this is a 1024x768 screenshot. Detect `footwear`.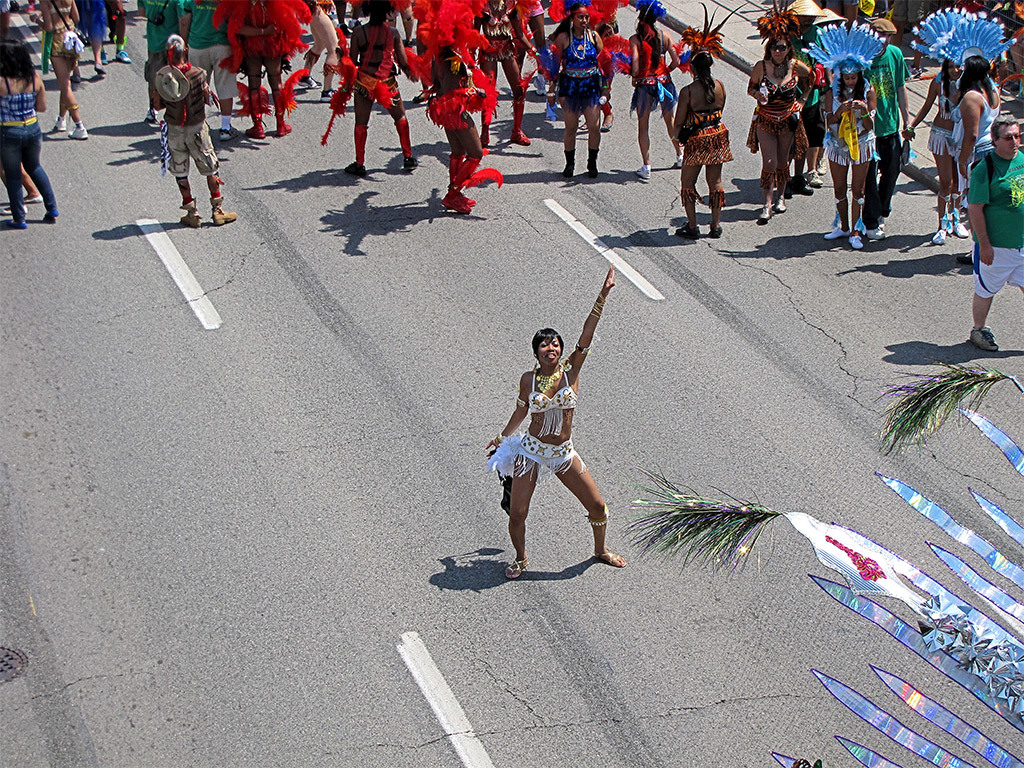
crop(476, 128, 492, 150).
